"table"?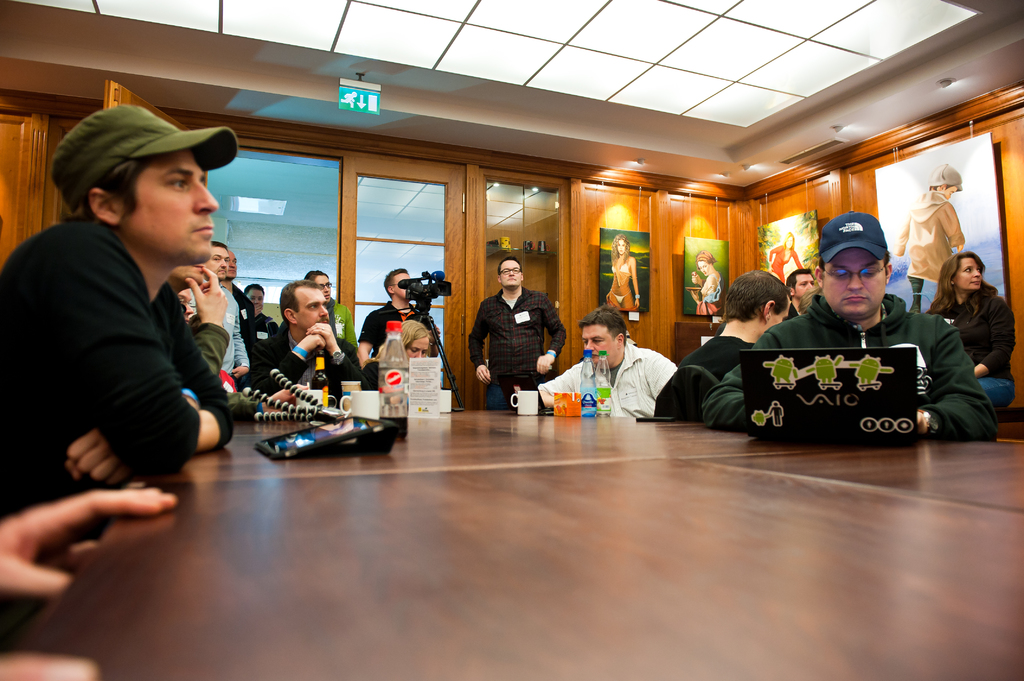
bbox=(31, 343, 1023, 641)
